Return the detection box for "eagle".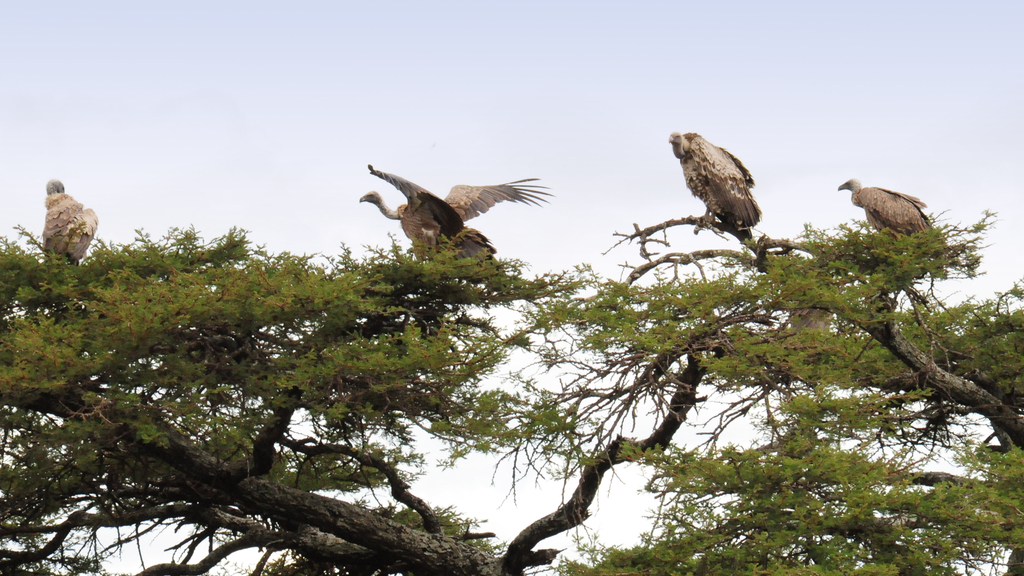
box=[664, 131, 766, 239].
